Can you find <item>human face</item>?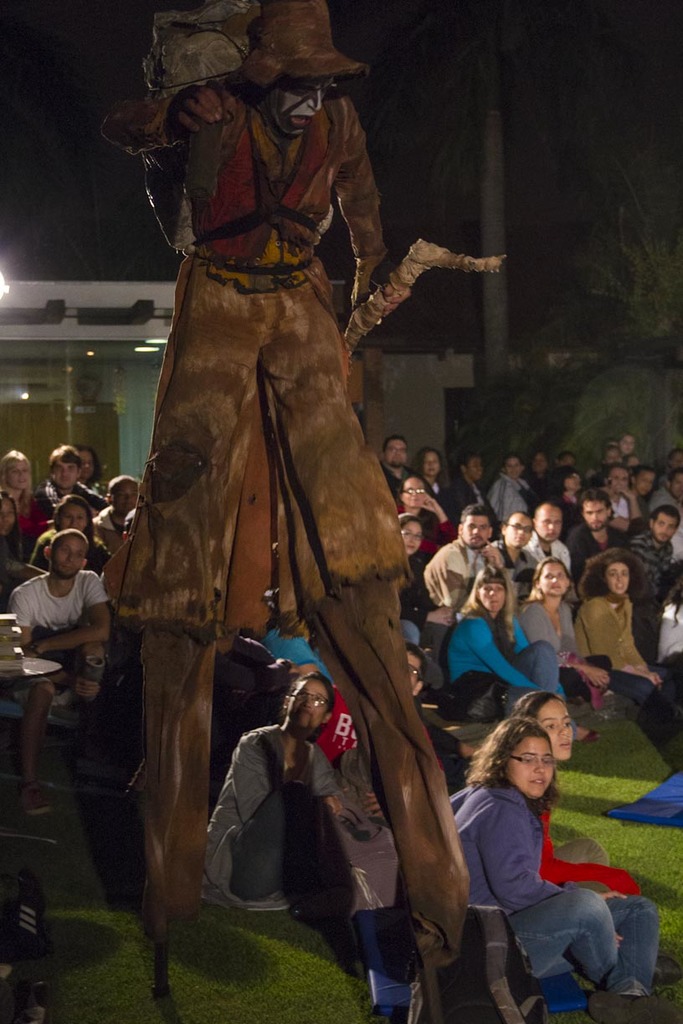
Yes, bounding box: pyautogui.locateOnScreen(653, 509, 680, 545).
